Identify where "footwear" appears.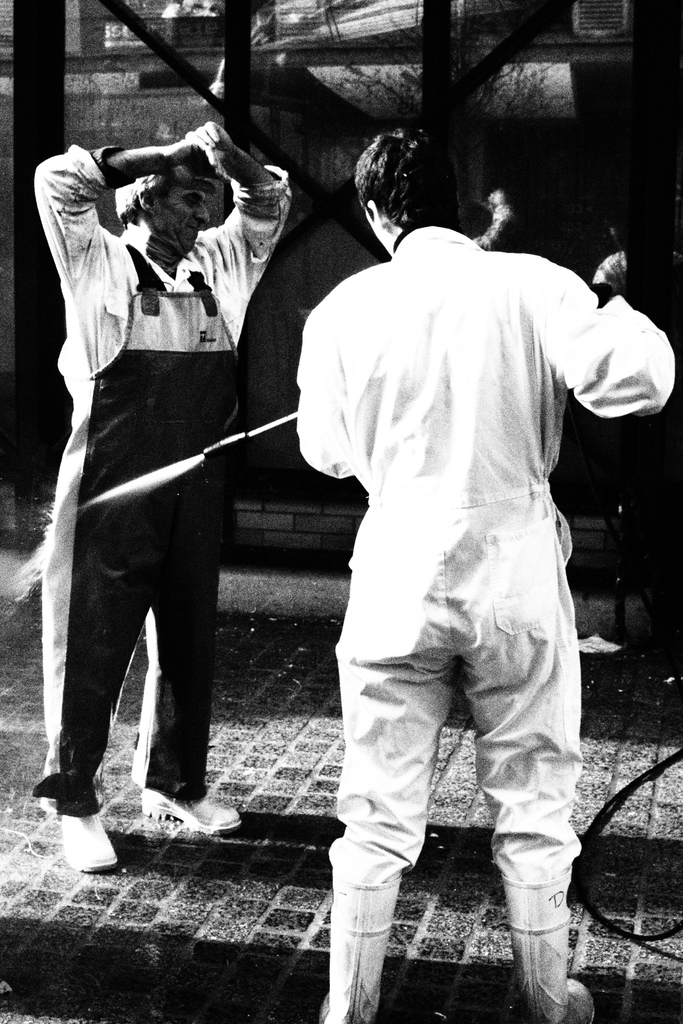
Appears at (left=54, top=807, right=115, bottom=874).
